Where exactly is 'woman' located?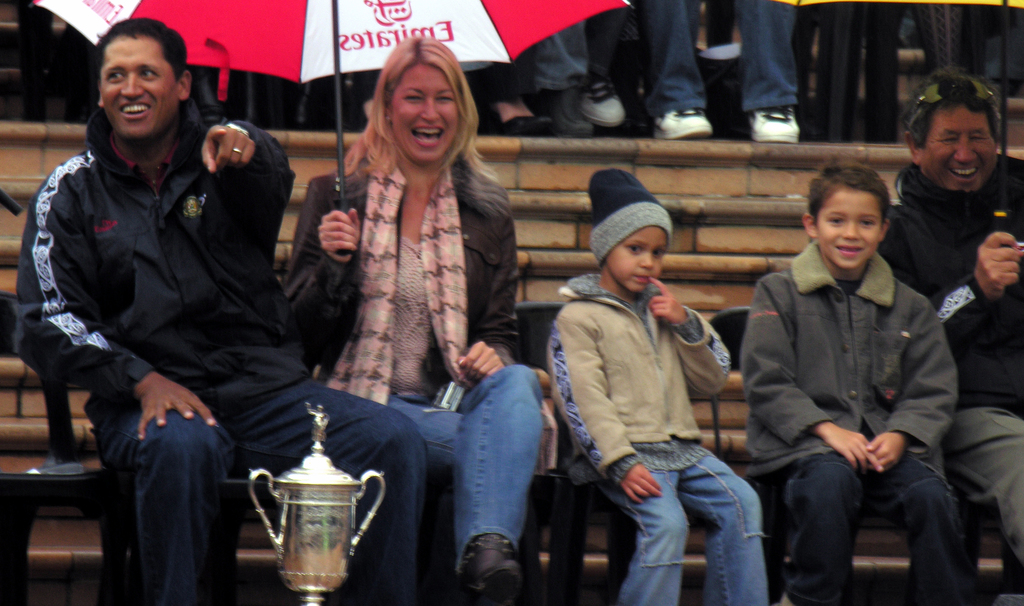
Its bounding box is left=308, top=35, right=525, bottom=538.
